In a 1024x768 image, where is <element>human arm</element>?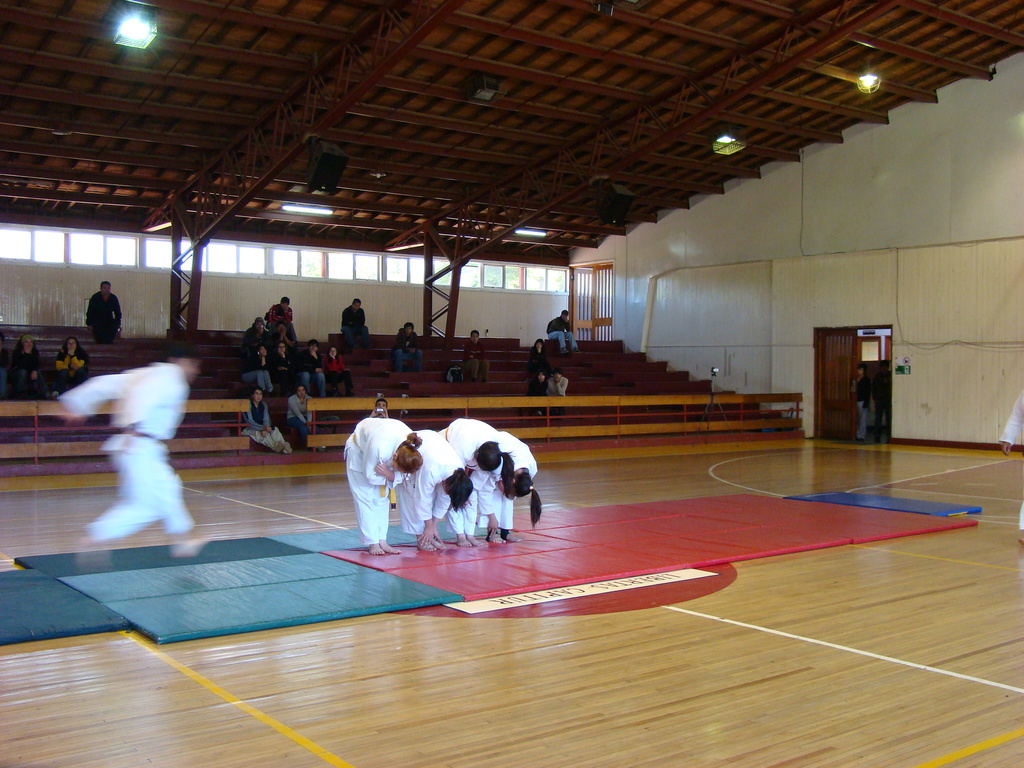
862, 378, 872, 410.
